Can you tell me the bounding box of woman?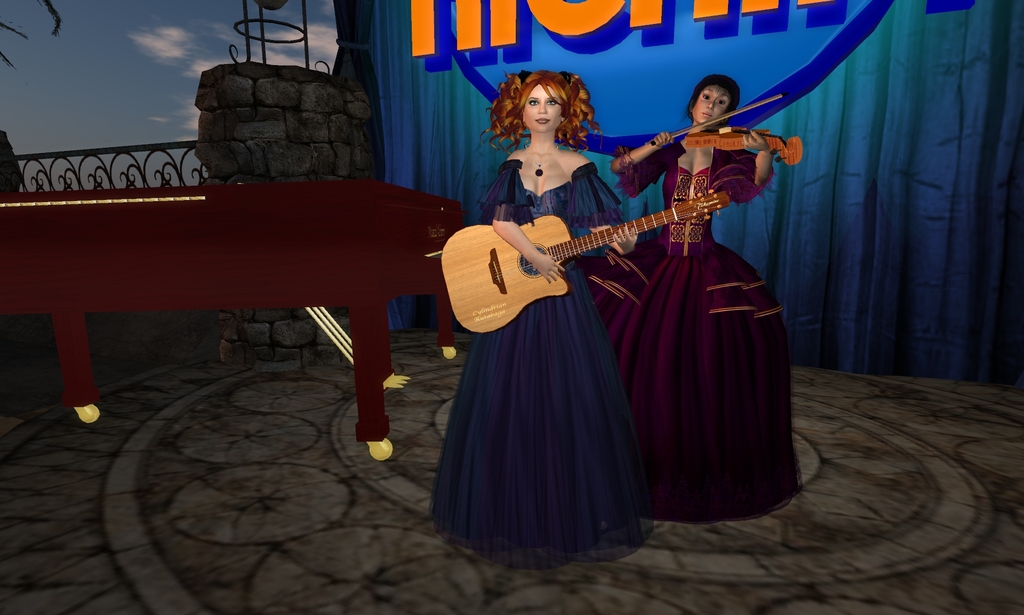
left=585, top=74, right=804, bottom=529.
